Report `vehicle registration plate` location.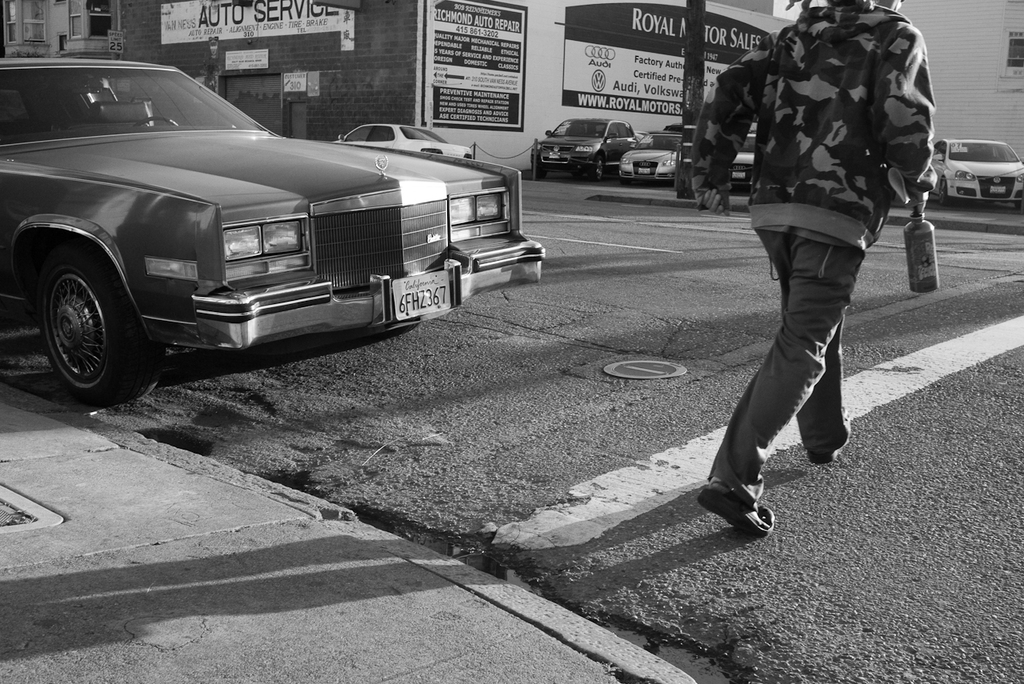
Report: (x1=392, y1=269, x2=451, y2=323).
